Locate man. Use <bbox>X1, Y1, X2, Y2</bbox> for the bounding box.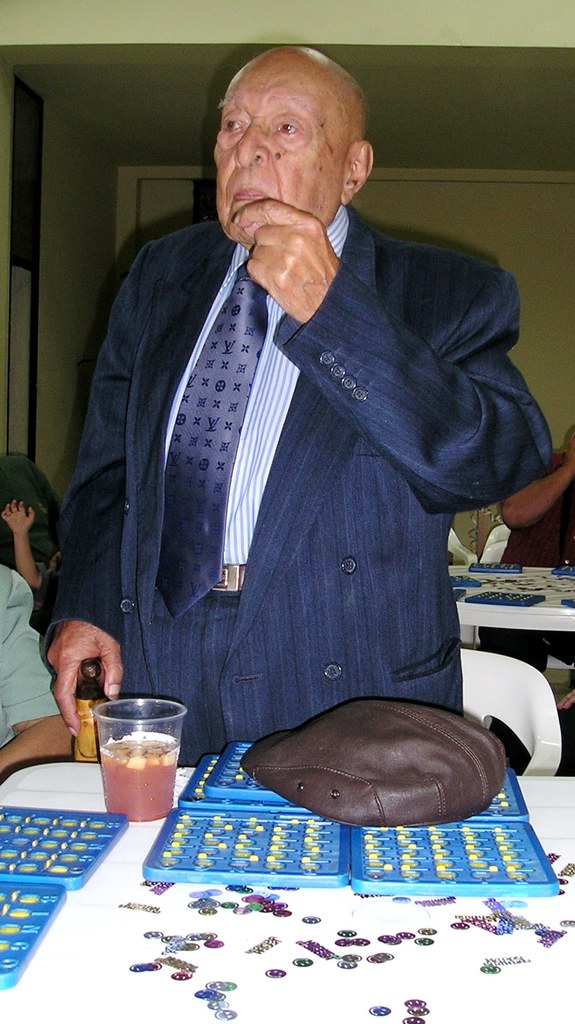
<bbox>81, 86, 530, 807</bbox>.
